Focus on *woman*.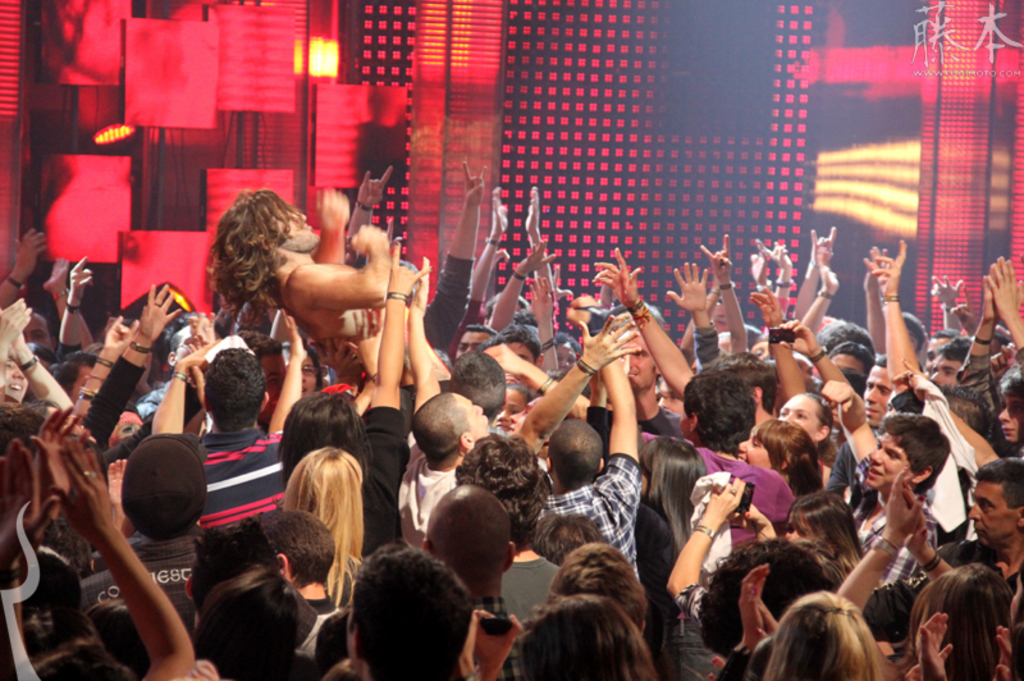
Focused at rect(516, 593, 663, 680).
